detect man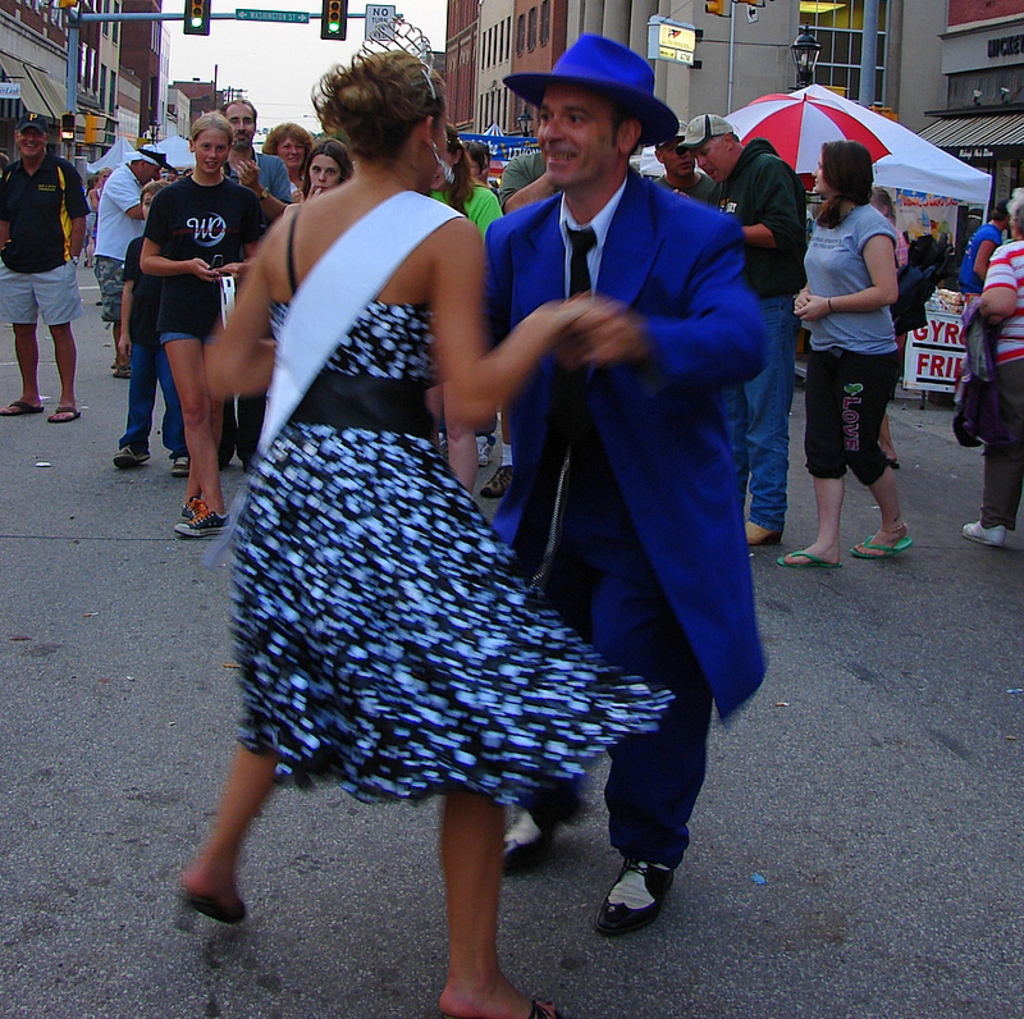
left=219, top=99, right=301, bottom=474
